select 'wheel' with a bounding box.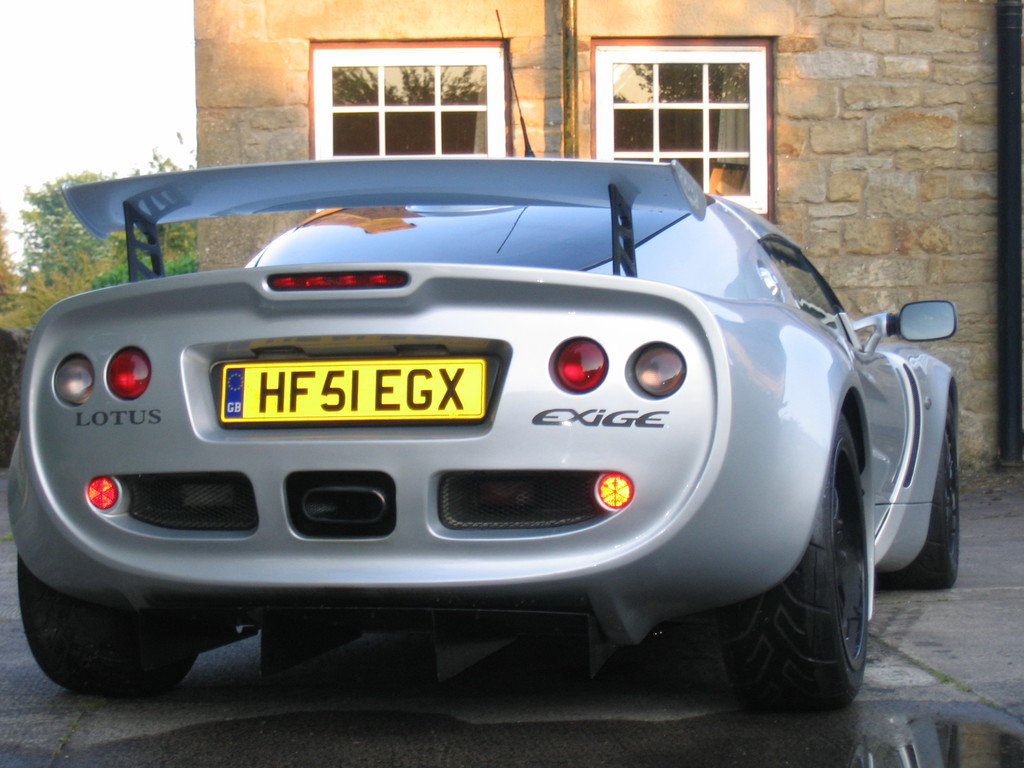
<box>888,403,959,588</box>.
